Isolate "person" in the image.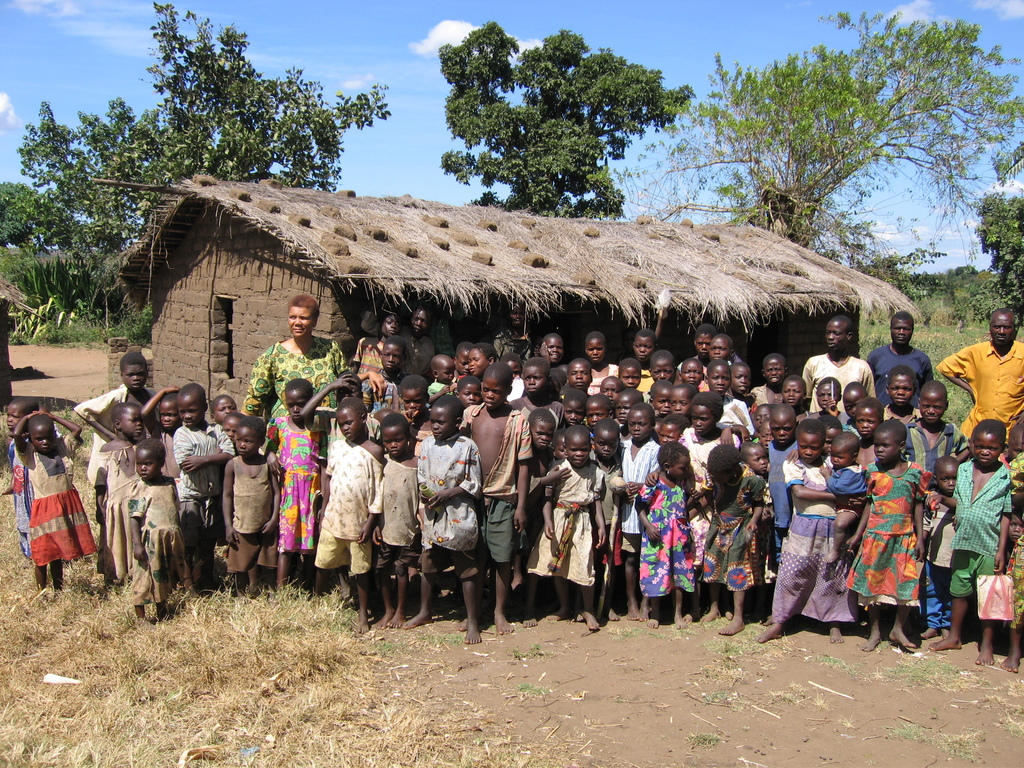
Isolated region: (x1=866, y1=311, x2=936, y2=415).
